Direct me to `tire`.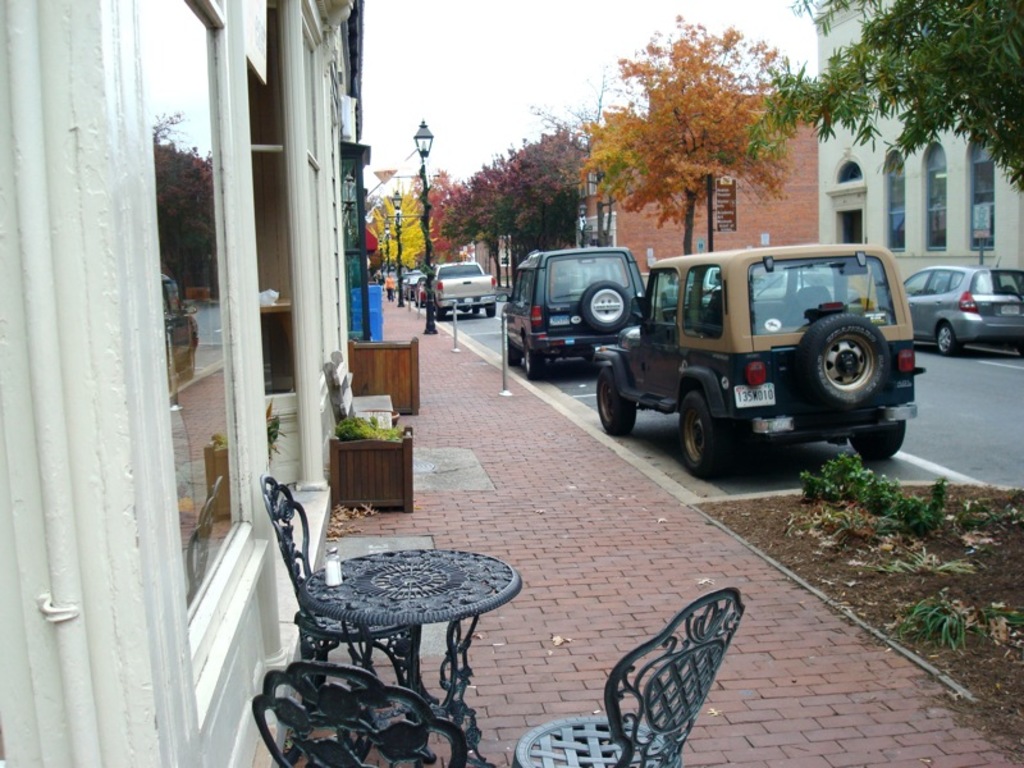
Direction: (left=595, top=365, right=636, bottom=434).
